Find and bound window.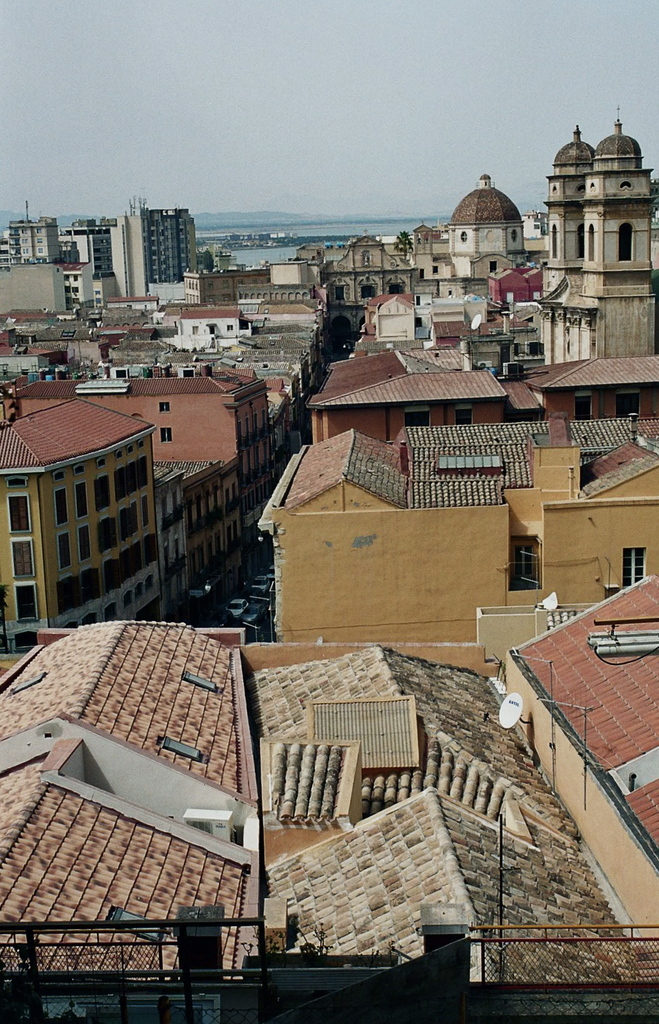
Bound: (453, 412, 473, 426).
